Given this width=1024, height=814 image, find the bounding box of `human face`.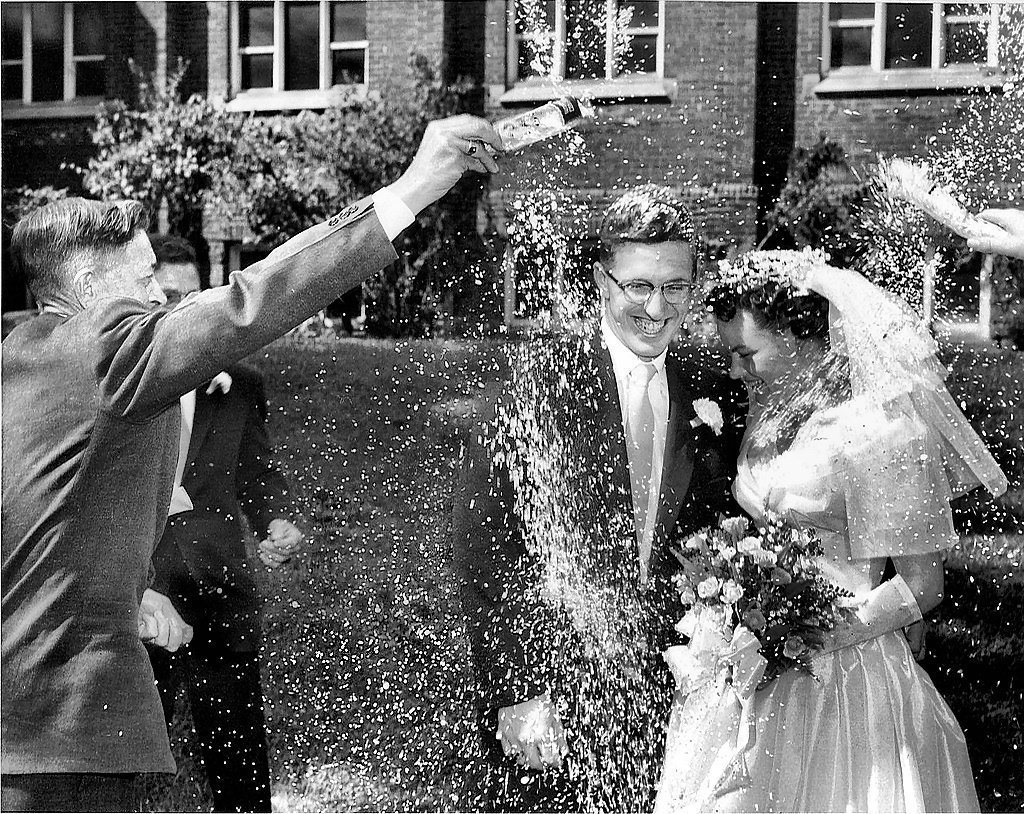
[157, 260, 200, 303].
